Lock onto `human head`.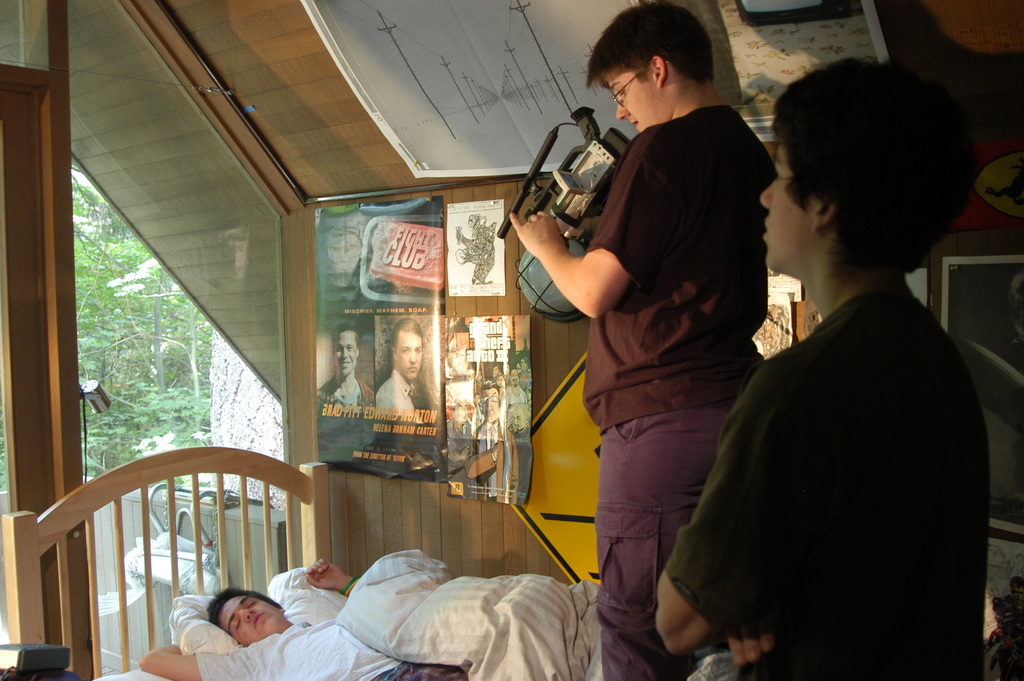
Locked: bbox(200, 586, 292, 645).
